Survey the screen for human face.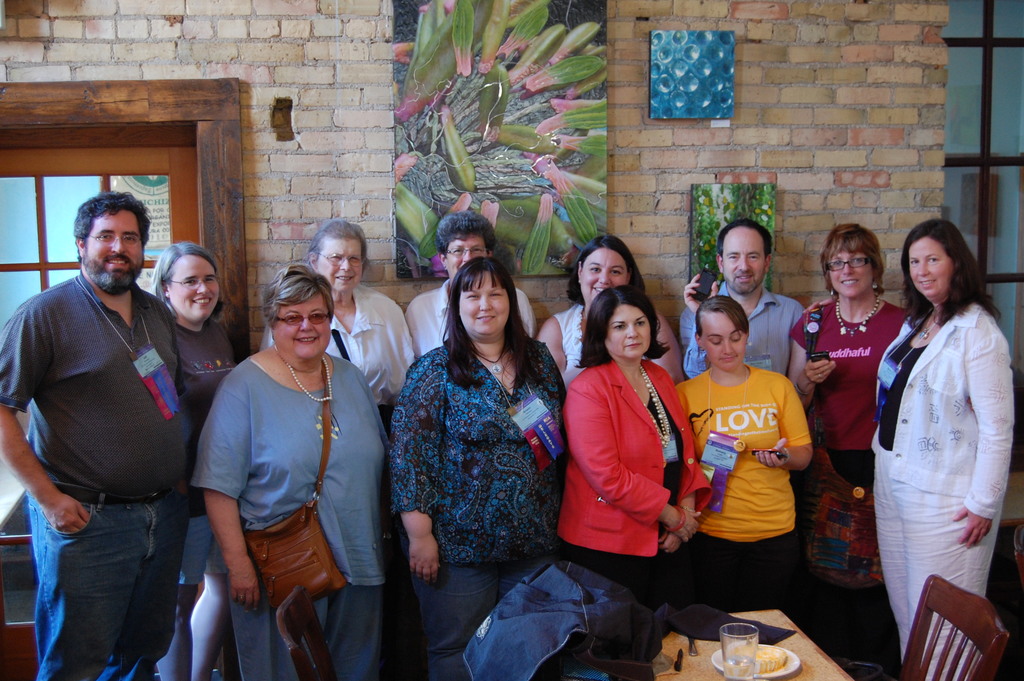
Survey found: [x1=84, y1=213, x2=144, y2=288].
